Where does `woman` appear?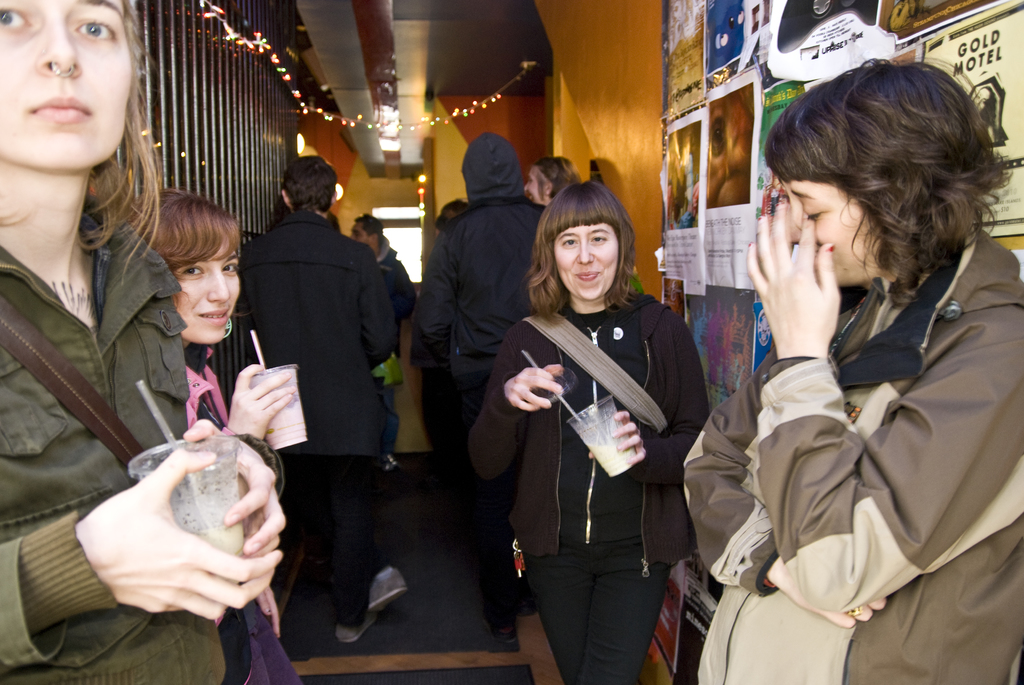
Appears at pyautogui.locateOnScreen(0, 0, 295, 684).
